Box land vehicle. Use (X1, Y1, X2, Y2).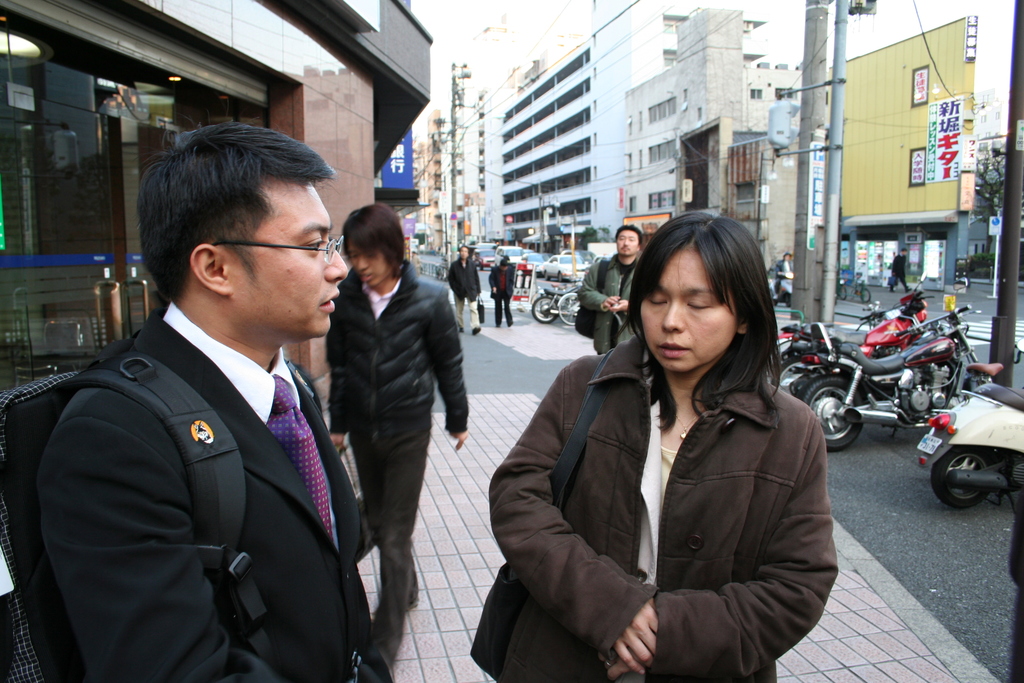
(837, 274, 872, 304).
